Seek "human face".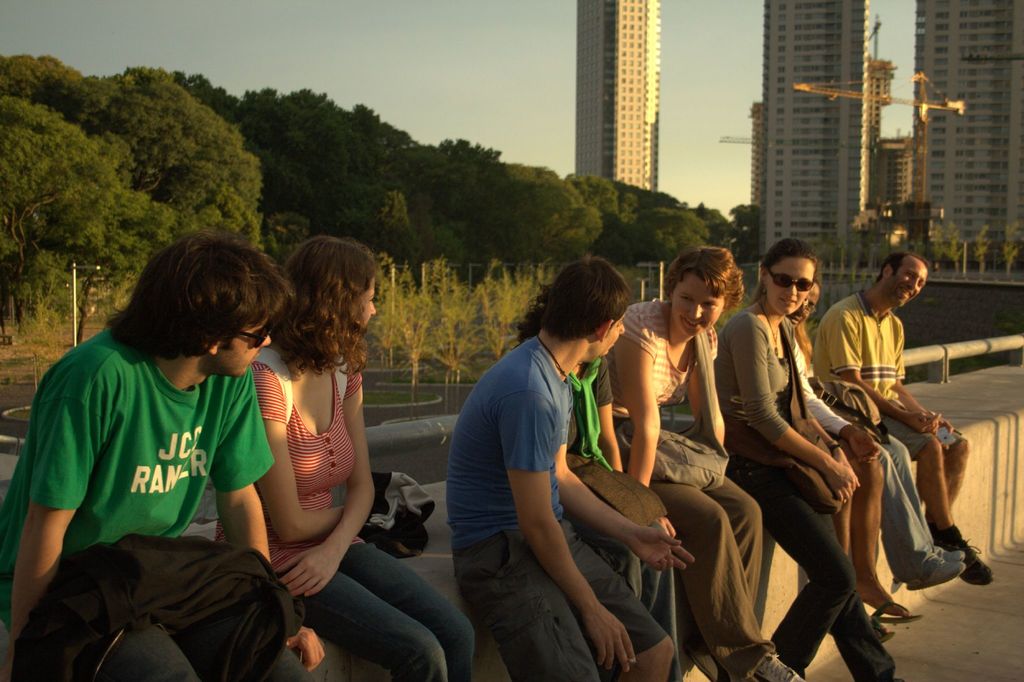
766 261 813 314.
